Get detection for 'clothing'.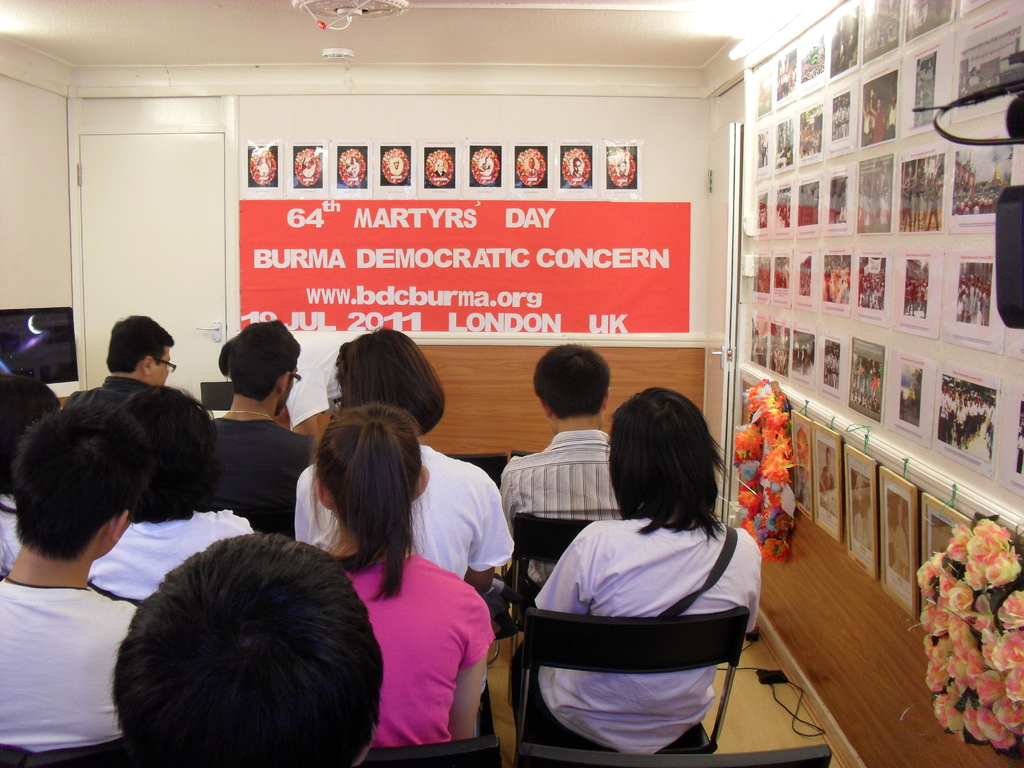
Detection: x1=870 y1=104 x2=888 y2=144.
